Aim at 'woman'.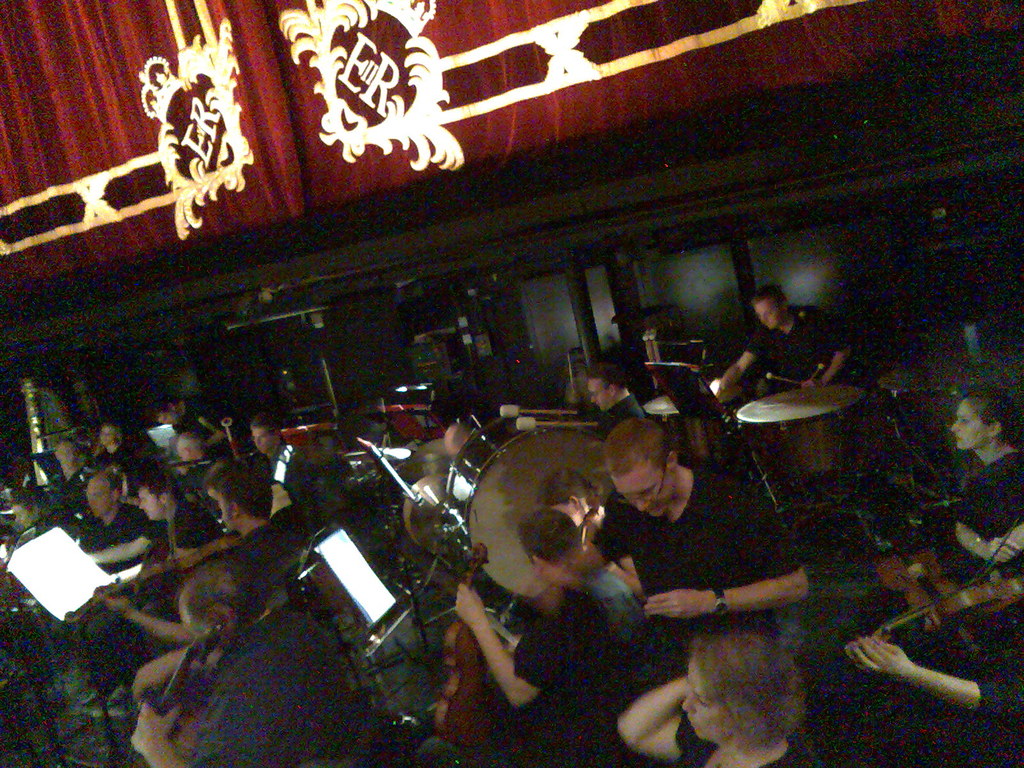
Aimed at bbox=(944, 388, 1023, 596).
